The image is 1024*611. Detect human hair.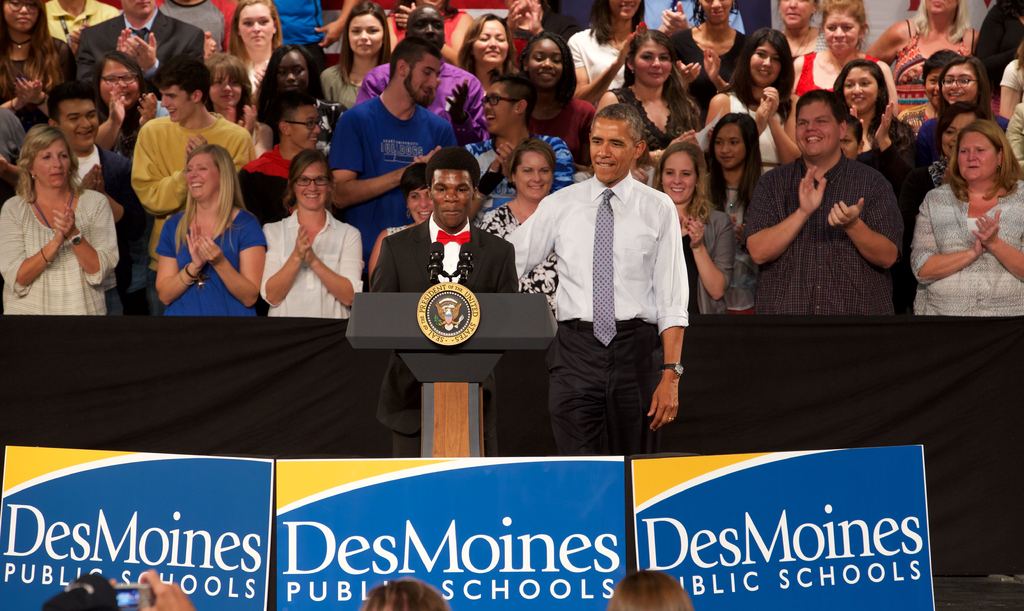
Detection: (x1=285, y1=147, x2=328, y2=206).
